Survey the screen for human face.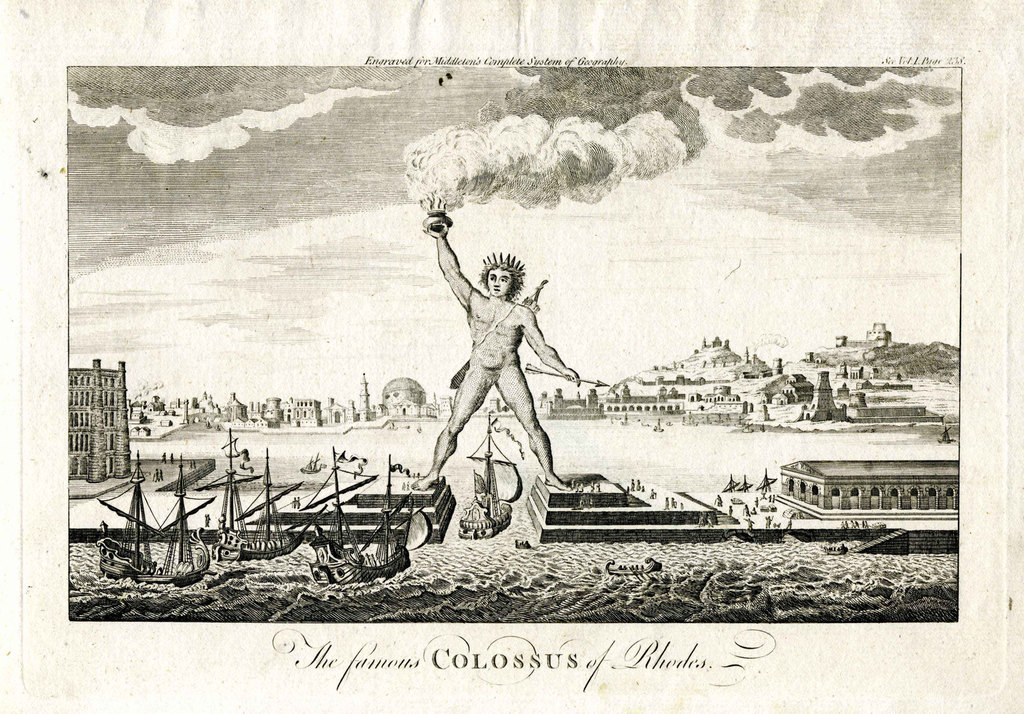
Survey found: left=486, top=266, right=514, bottom=295.
